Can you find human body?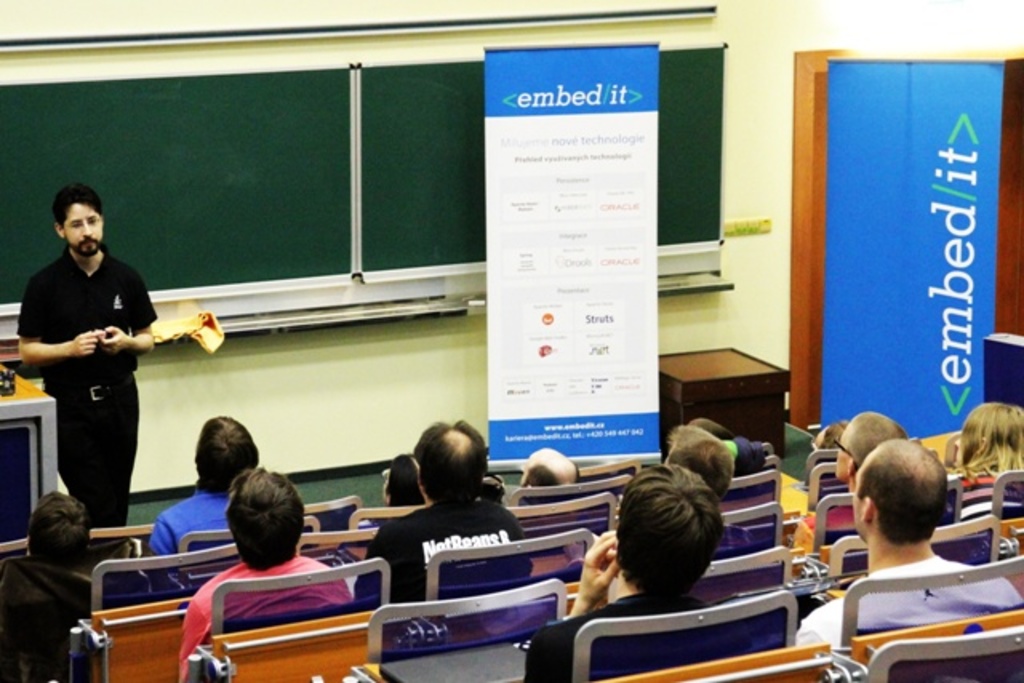
Yes, bounding box: l=150, t=489, r=232, b=553.
